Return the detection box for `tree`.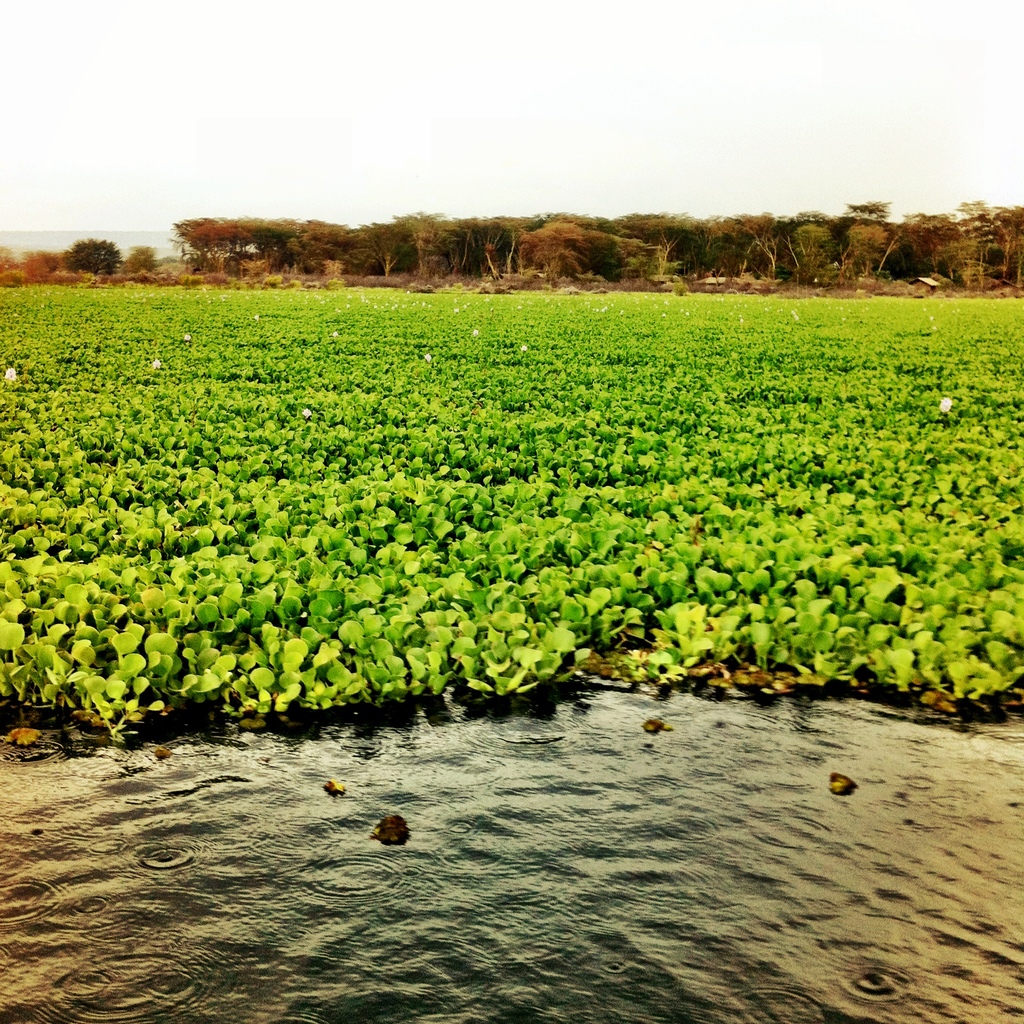
357,212,401,291.
